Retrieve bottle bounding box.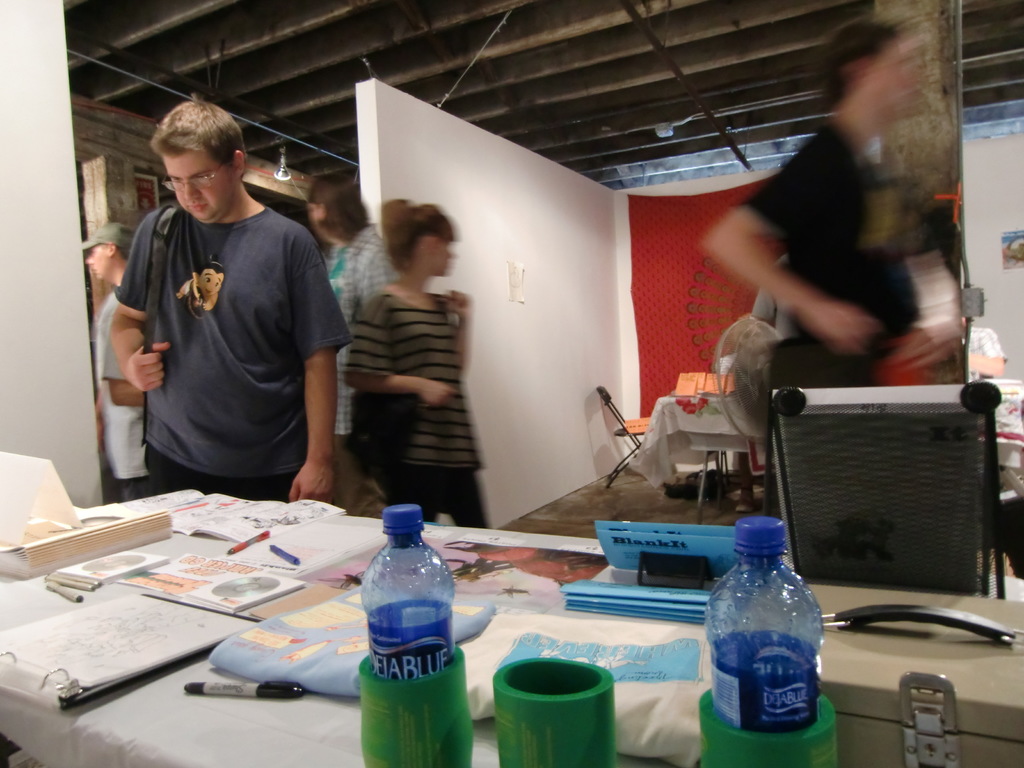
Bounding box: {"x1": 355, "y1": 499, "x2": 481, "y2": 767}.
